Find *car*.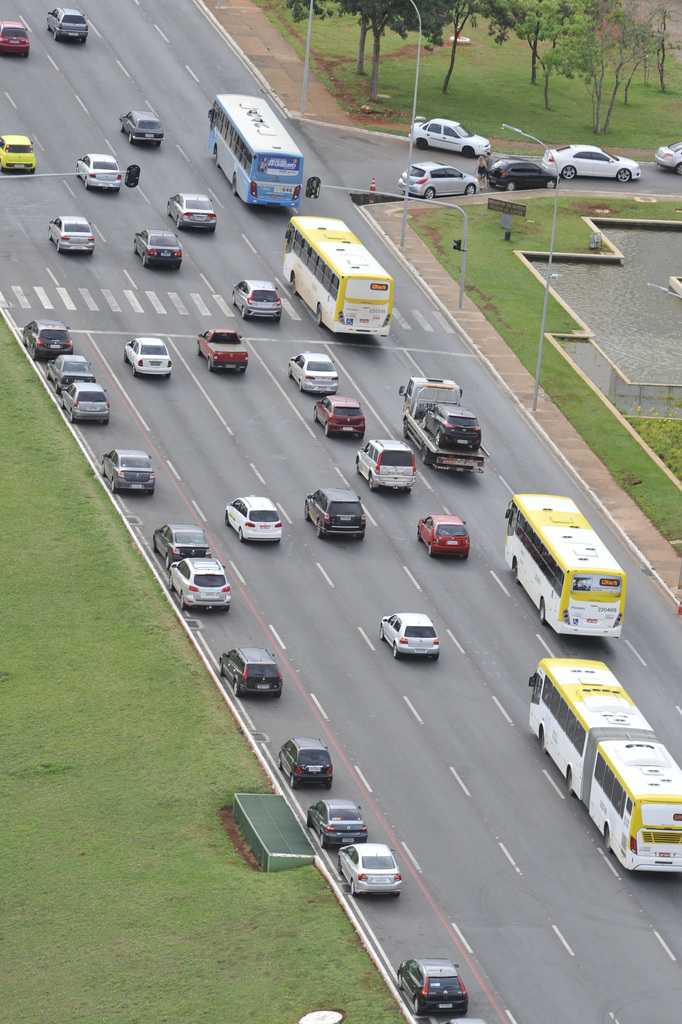
bbox=[0, 140, 33, 173].
